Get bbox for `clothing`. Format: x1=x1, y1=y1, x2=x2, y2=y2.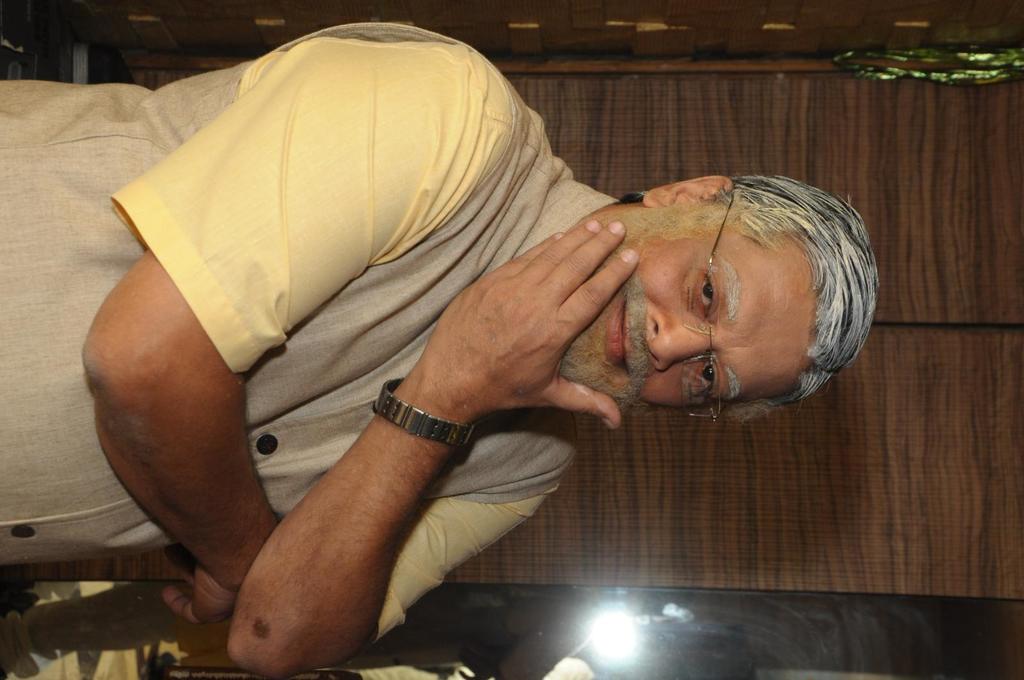
x1=109, y1=5, x2=754, y2=651.
